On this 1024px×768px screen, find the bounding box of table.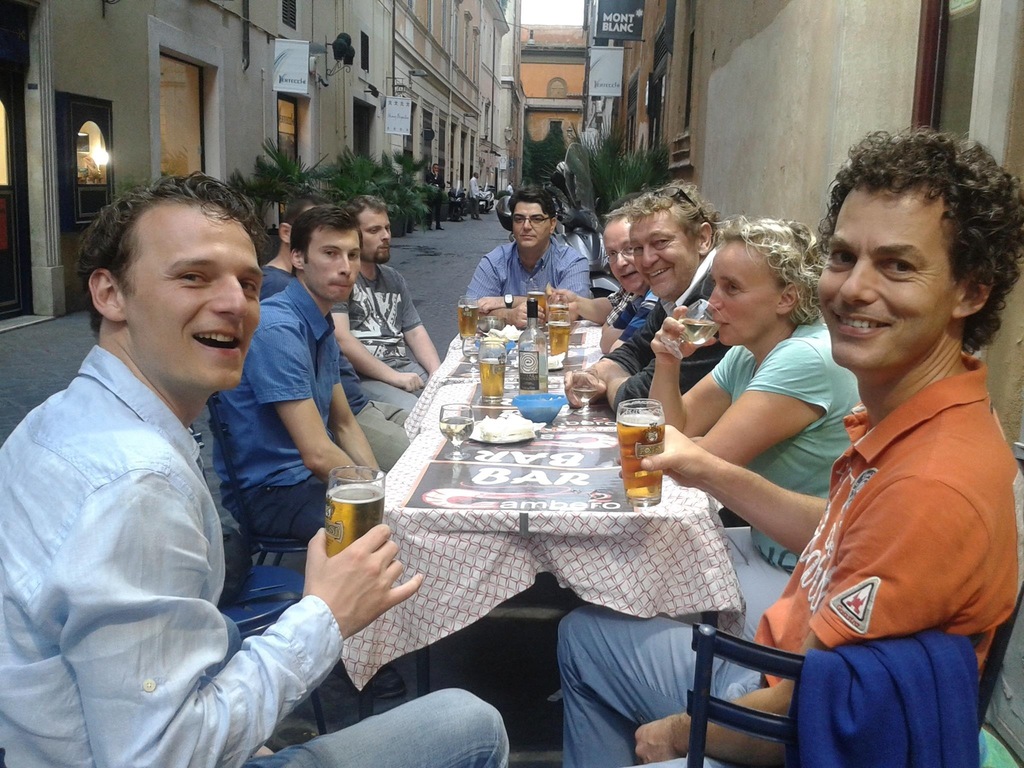
Bounding box: (331, 294, 686, 705).
